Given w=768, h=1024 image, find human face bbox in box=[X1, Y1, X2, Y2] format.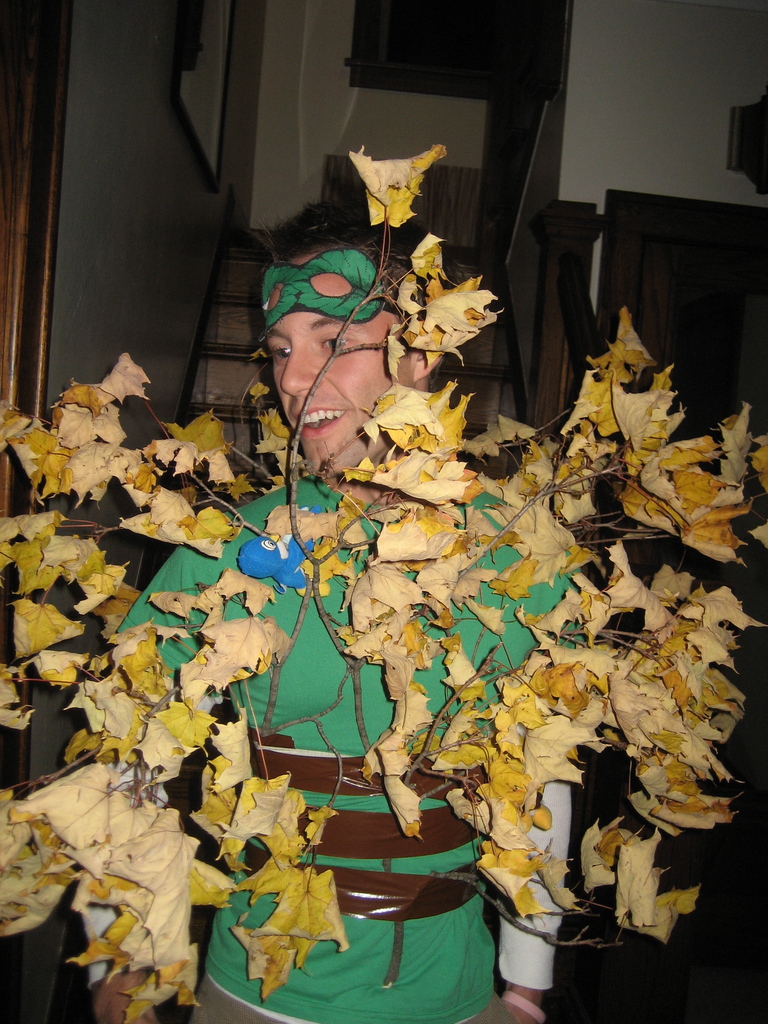
box=[262, 252, 410, 468].
